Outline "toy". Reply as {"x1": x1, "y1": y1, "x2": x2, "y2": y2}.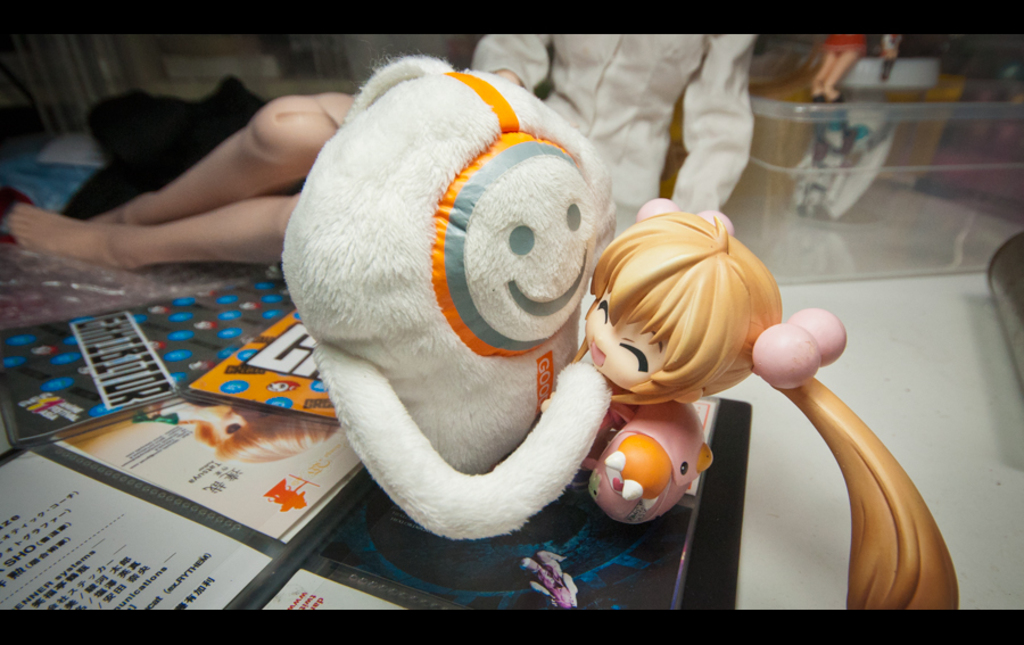
{"x1": 540, "y1": 192, "x2": 963, "y2": 614}.
